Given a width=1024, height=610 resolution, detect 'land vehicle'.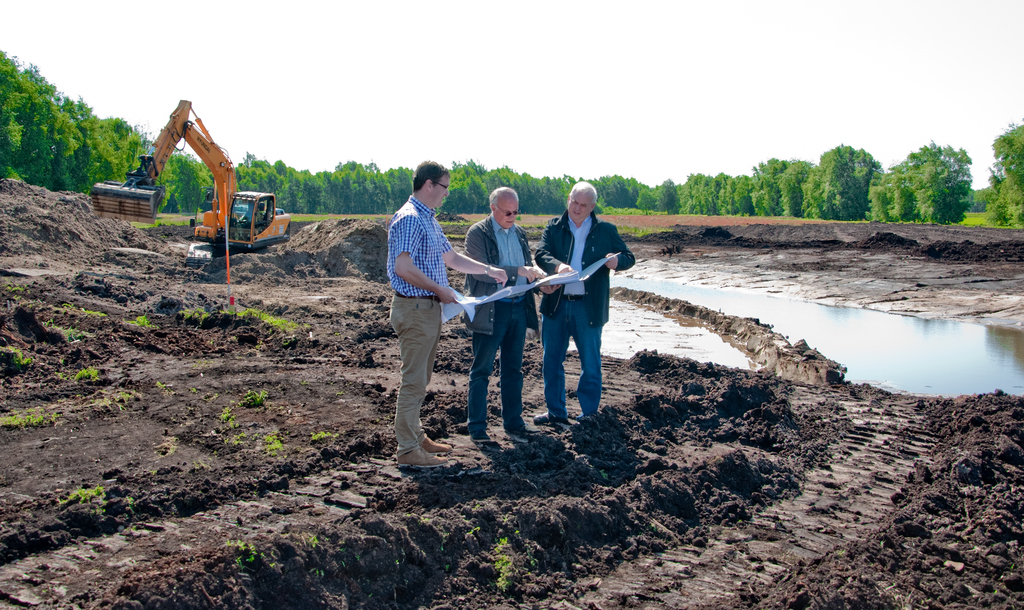
rect(81, 97, 291, 252).
